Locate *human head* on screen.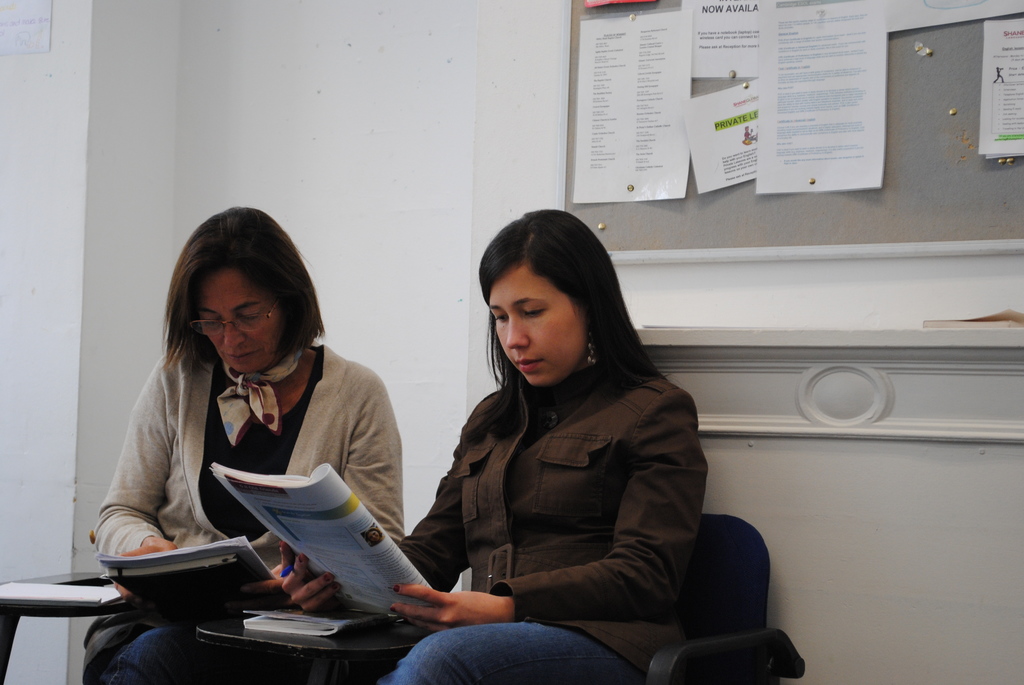
On screen at 474, 210, 619, 388.
